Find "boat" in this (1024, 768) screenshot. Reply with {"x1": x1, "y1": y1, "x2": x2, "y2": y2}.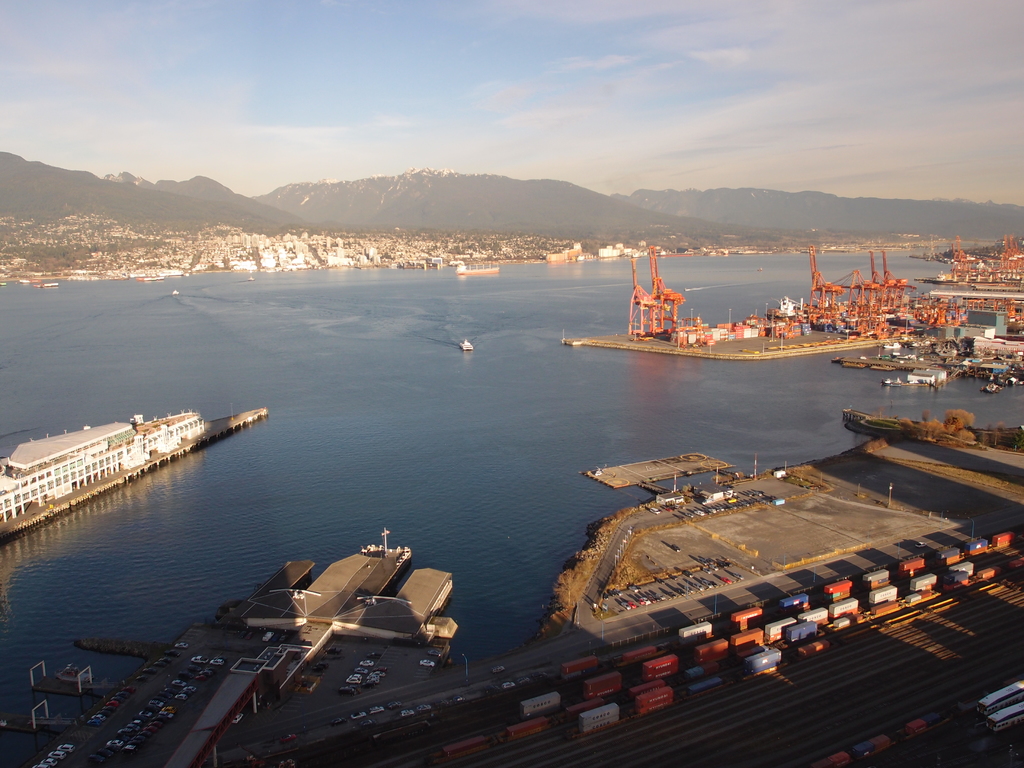
{"x1": 881, "y1": 340, "x2": 898, "y2": 348}.
